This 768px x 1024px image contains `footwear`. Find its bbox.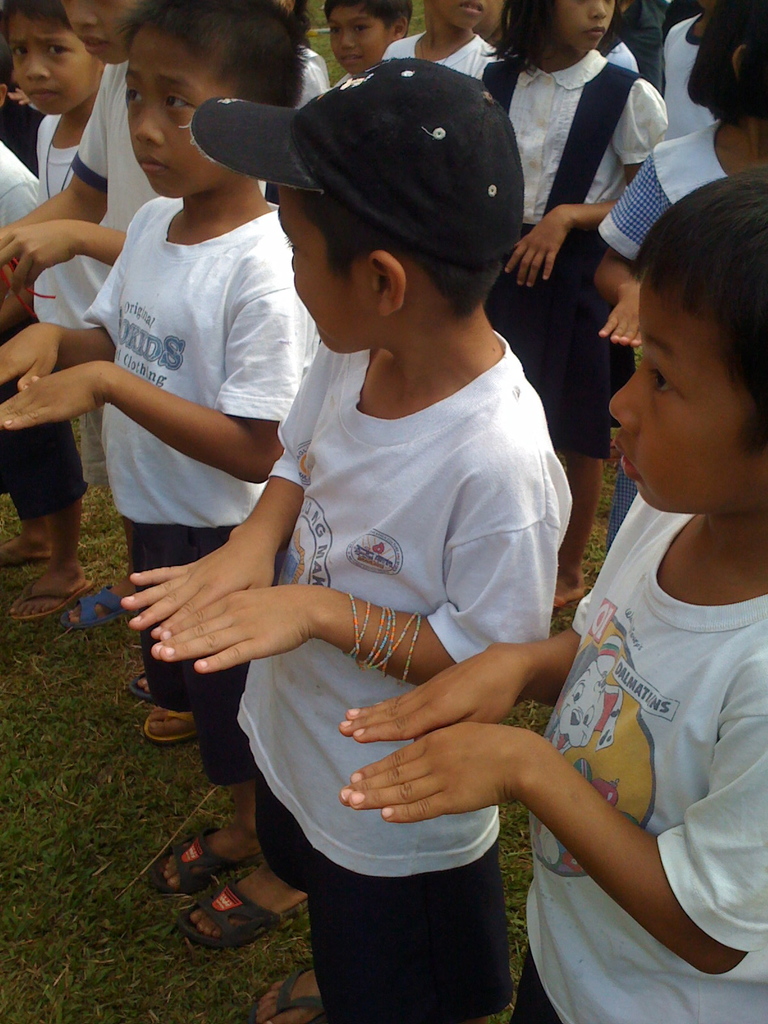
0/562/123/616.
